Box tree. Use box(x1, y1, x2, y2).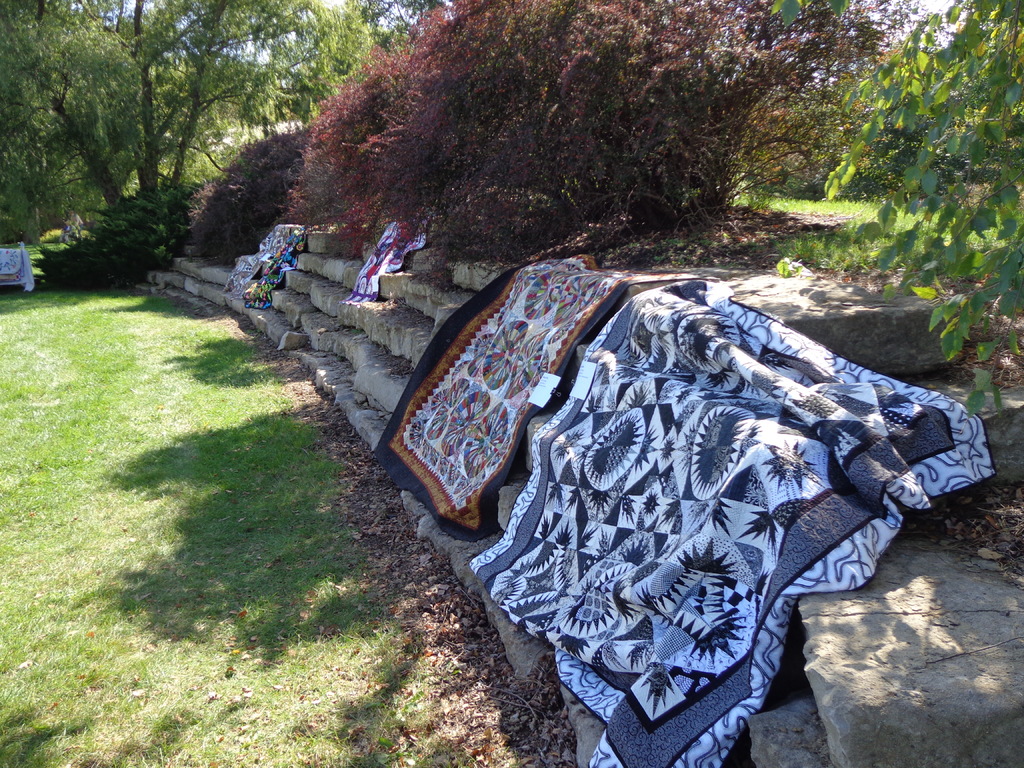
box(282, 0, 916, 246).
